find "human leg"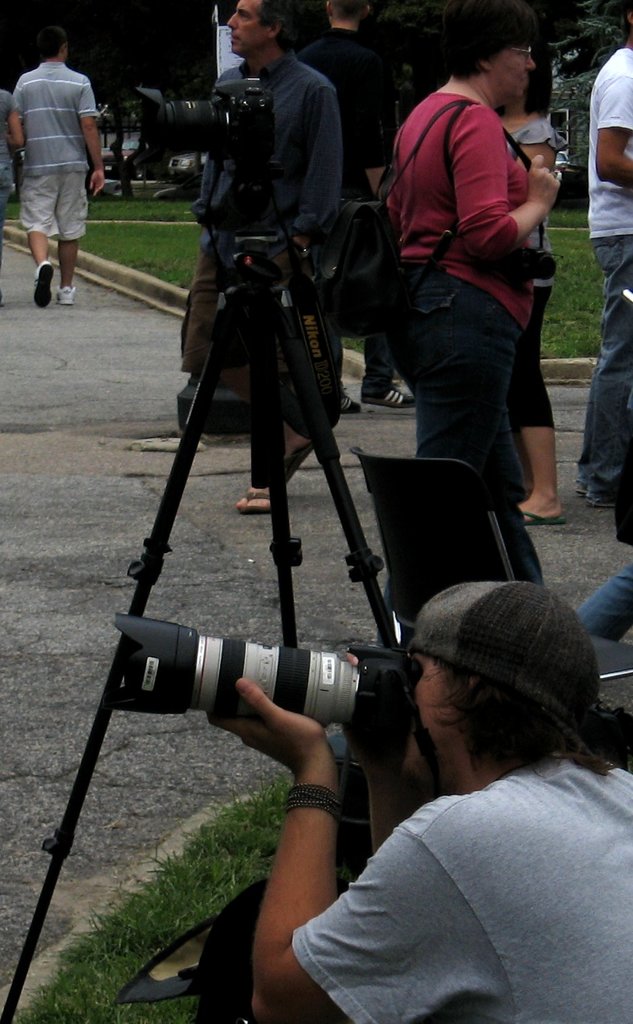
detection(57, 162, 78, 309)
